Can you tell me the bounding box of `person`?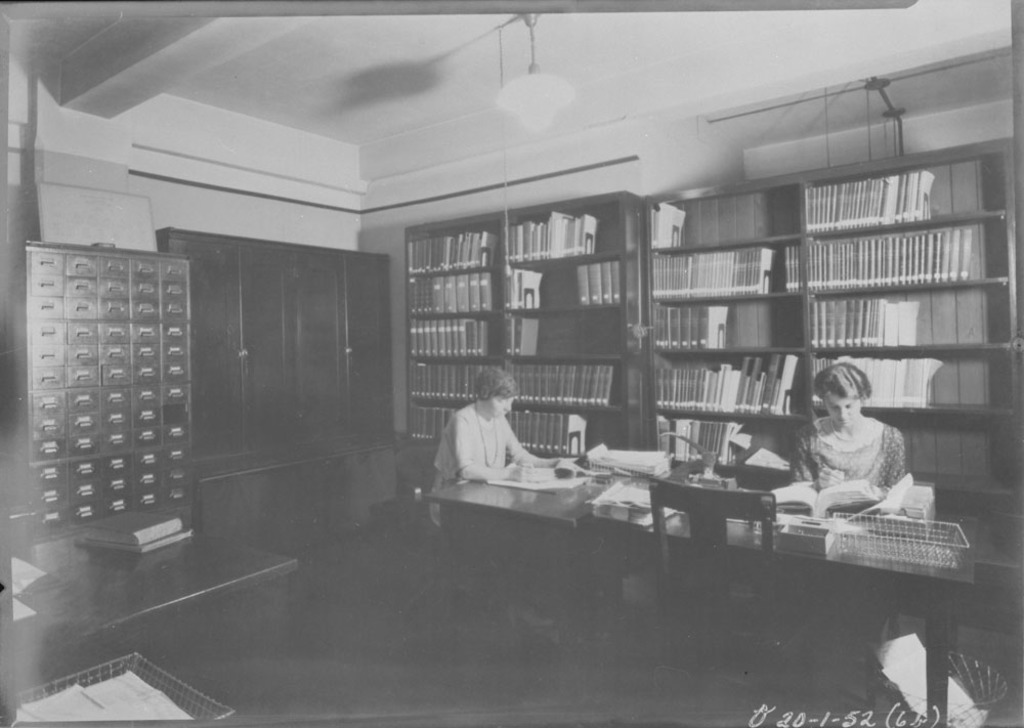
select_region(427, 365, 560, 531).
